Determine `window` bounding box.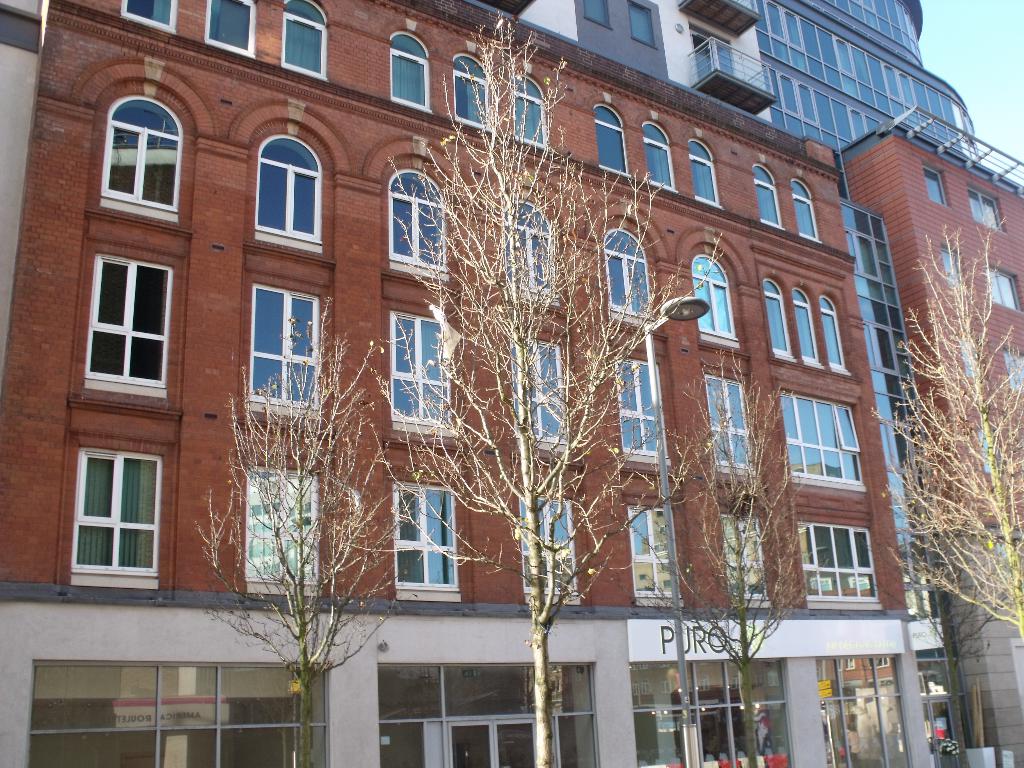
Determined: {"left": 249, "top": 472, "right": 319, "bottom": 584}.
